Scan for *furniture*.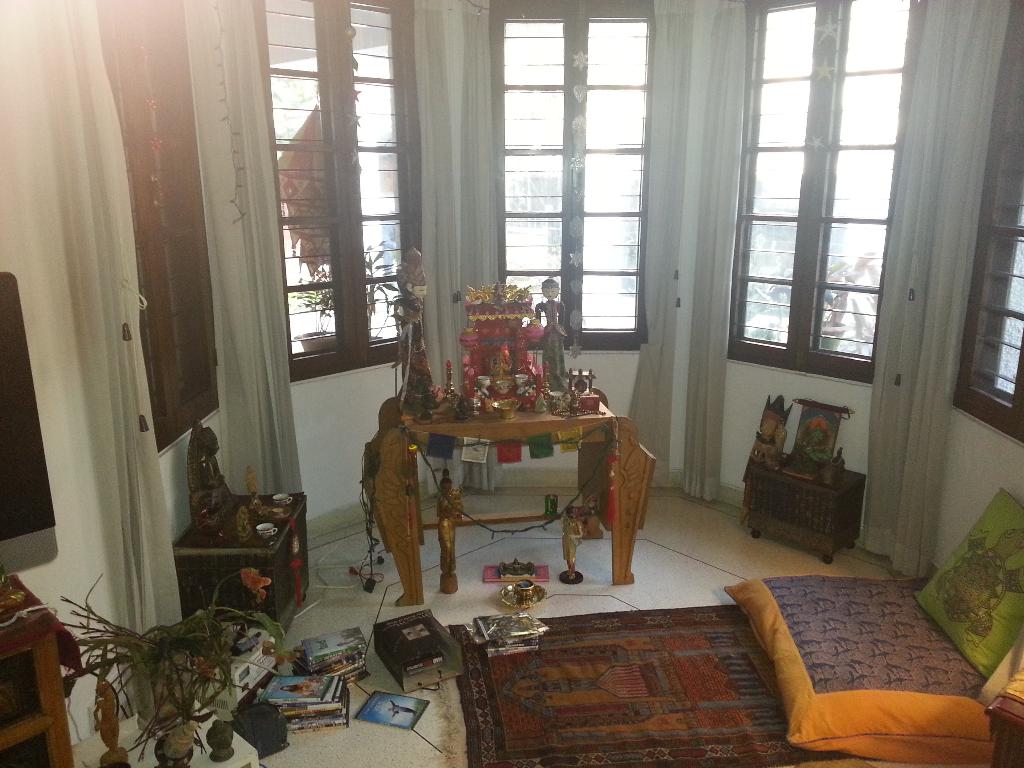
Scan result: 985/661/1023/767.
